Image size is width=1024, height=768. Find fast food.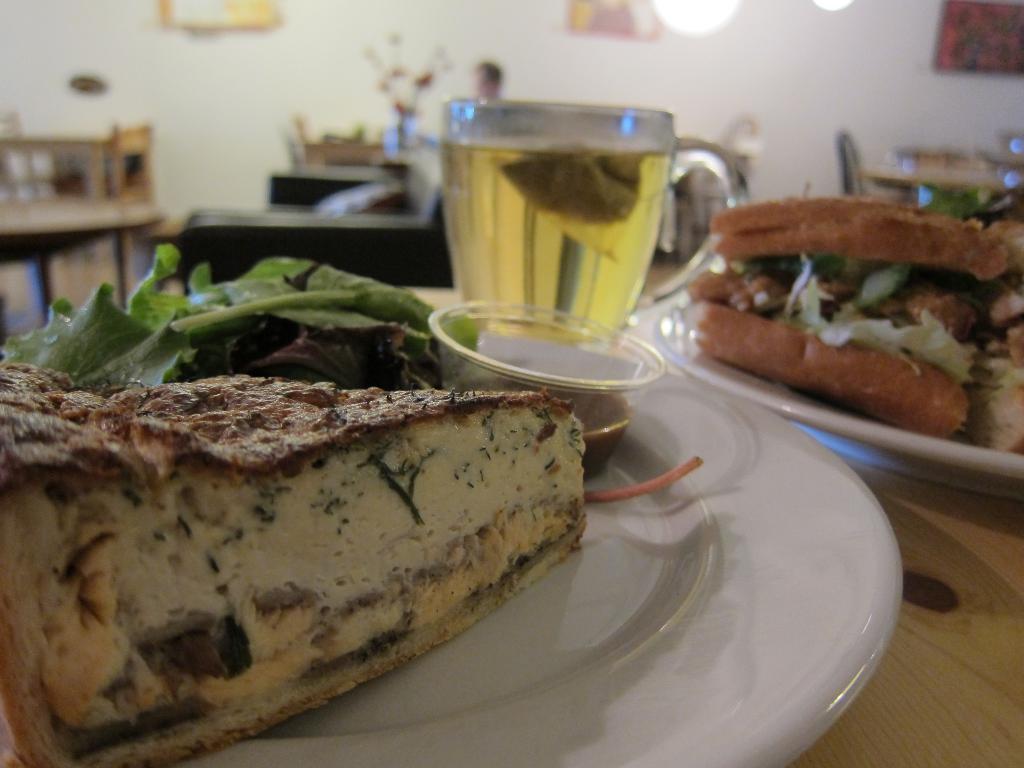
680/178/1023/435.
